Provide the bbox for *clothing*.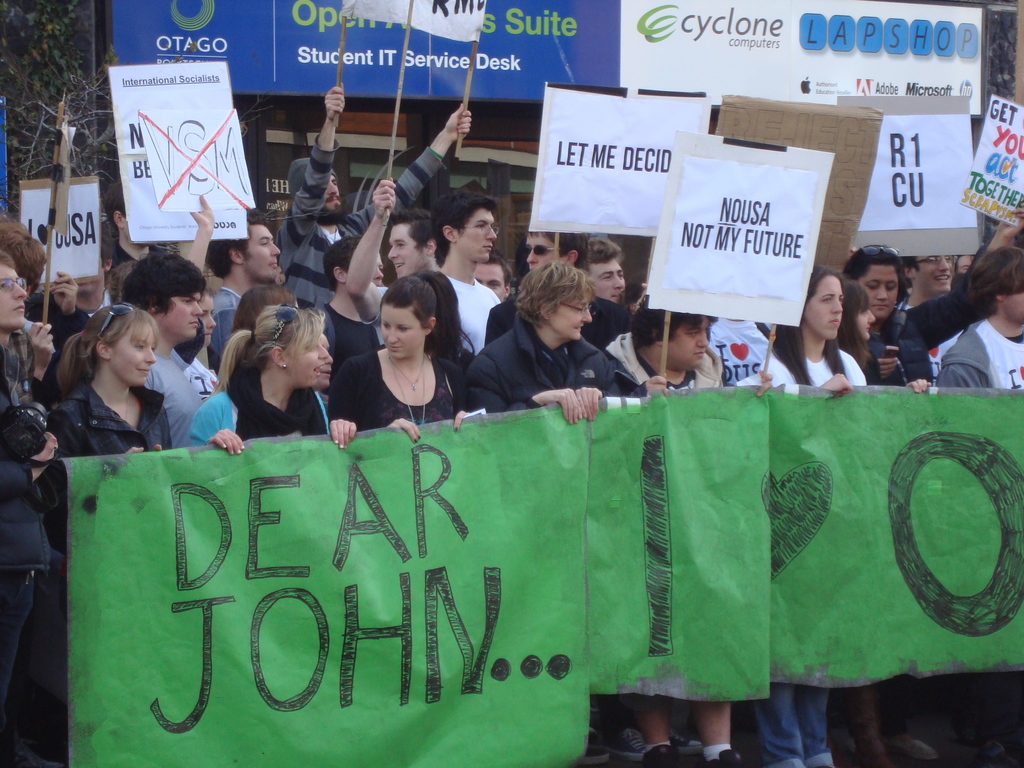
(700, 314, 778, 383).
